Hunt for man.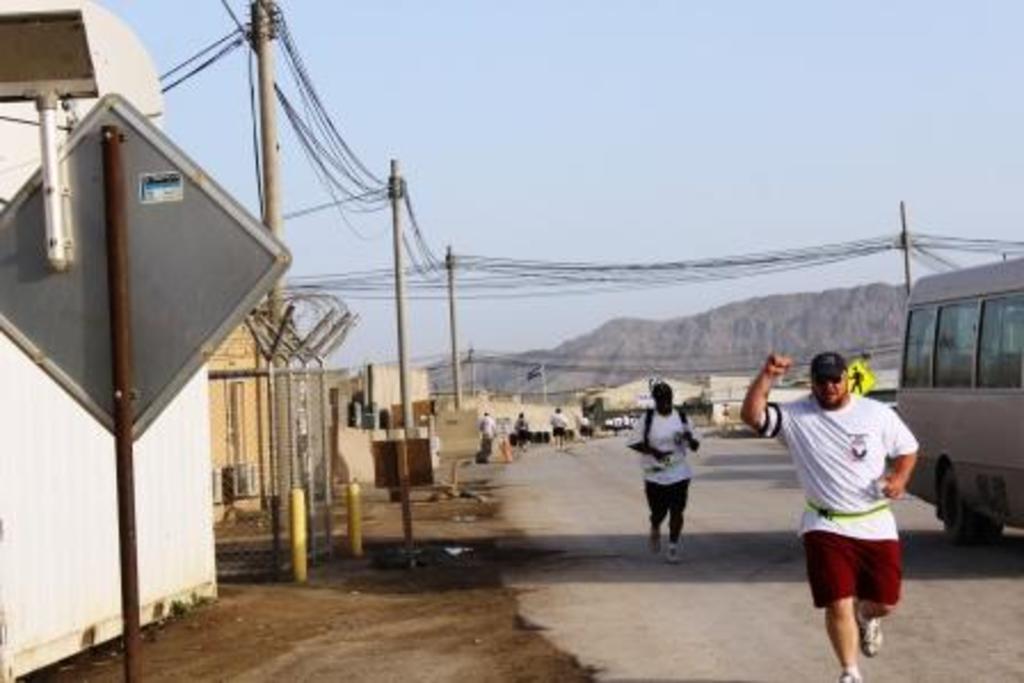
Hunted down at locate(622, 375, 709, 562).
